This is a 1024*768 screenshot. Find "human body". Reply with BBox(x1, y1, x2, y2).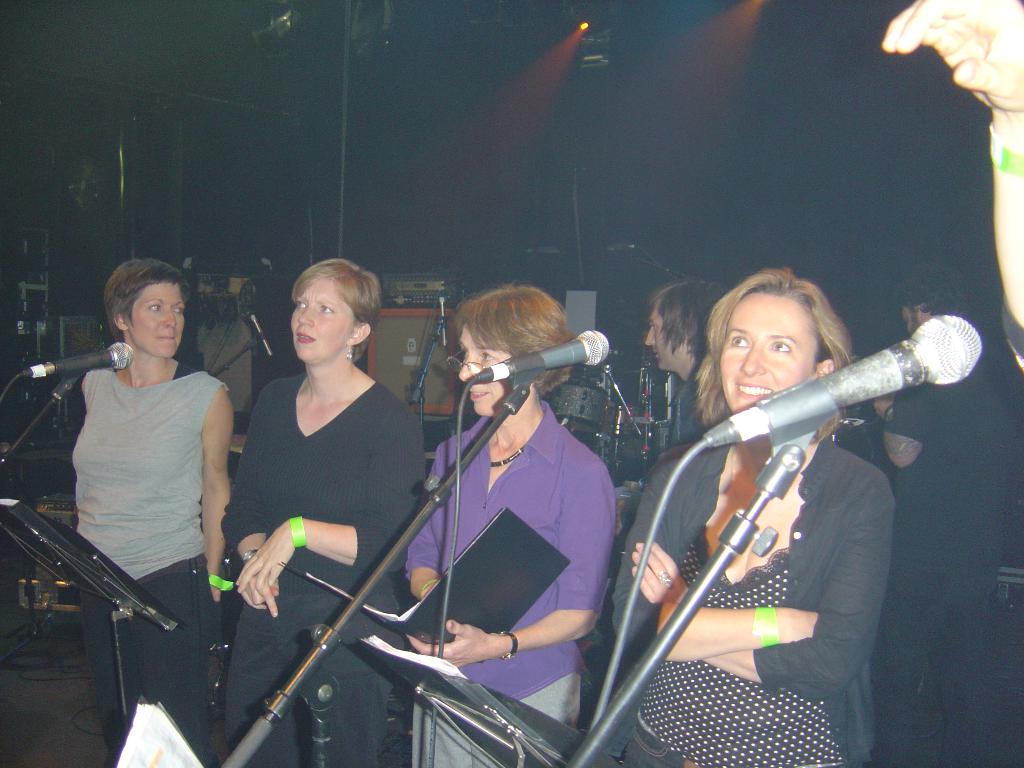
BBox(637, 271, 744, 429).
